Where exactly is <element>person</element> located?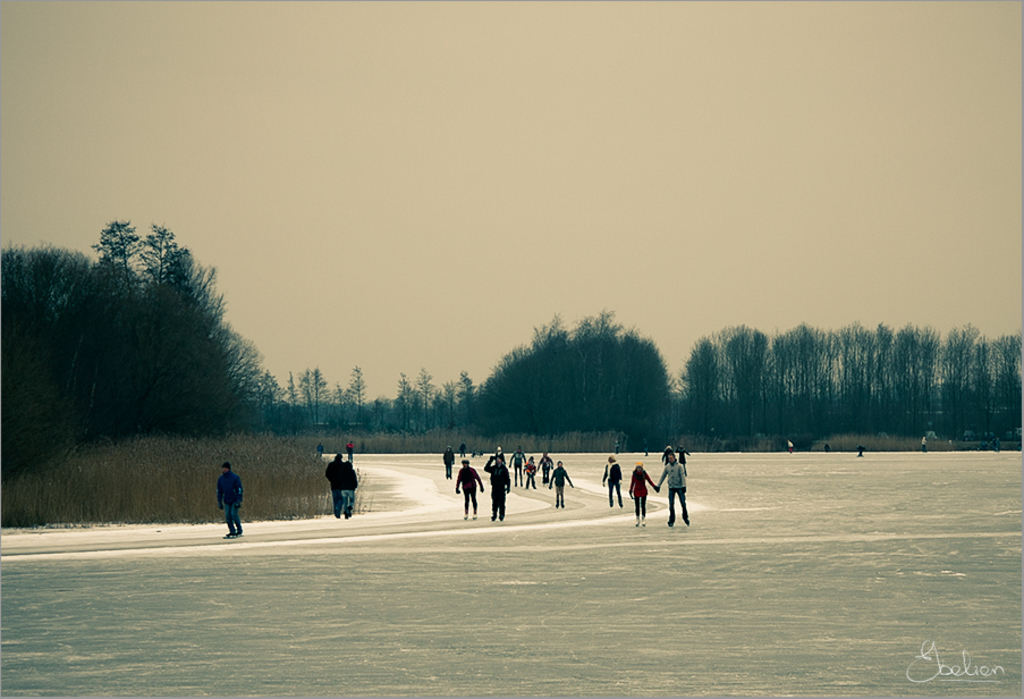
Its bounding box is (215, 461, 247, 545).
